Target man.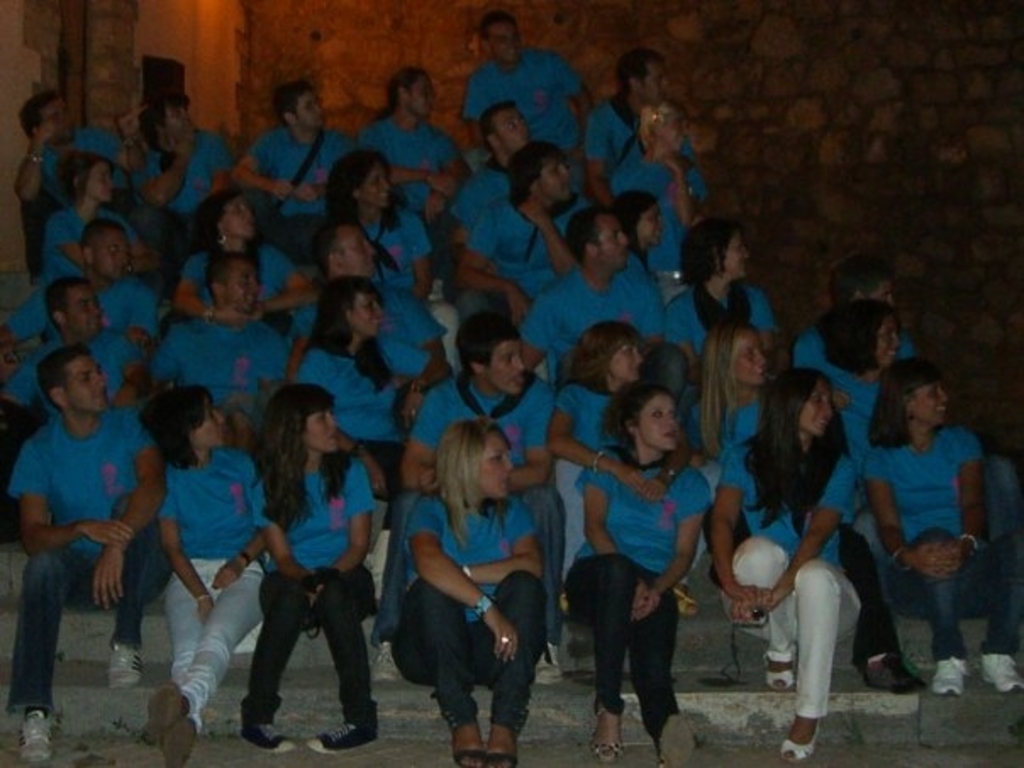
Target region: left=458, top=22, right=598, bottom=144.
